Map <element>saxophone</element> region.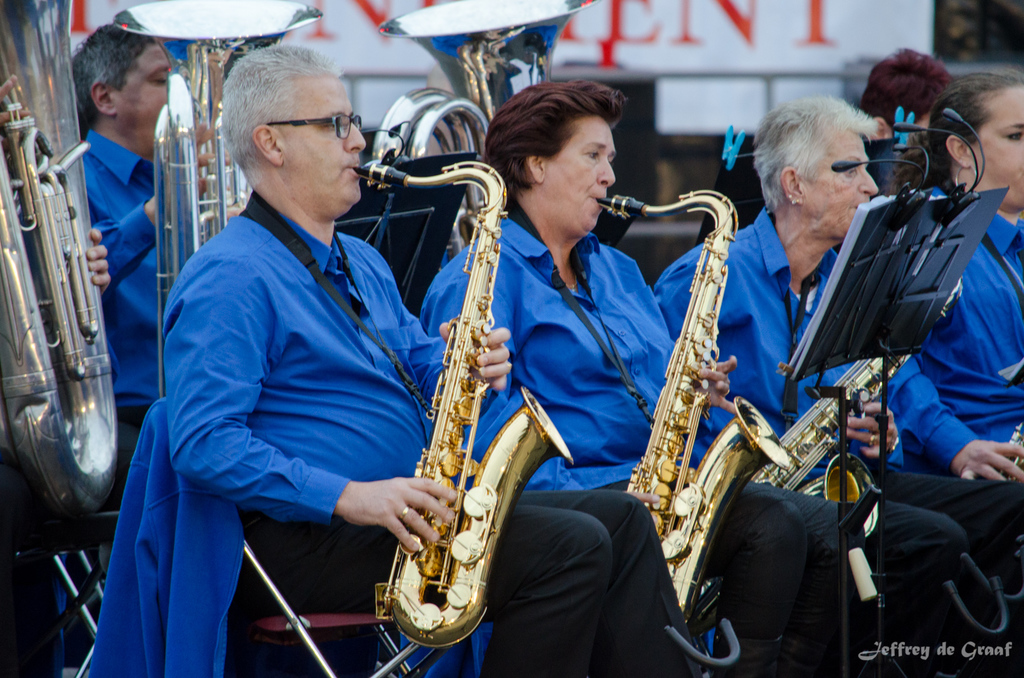
Mapped to detection(745, 274, 968, 553).
